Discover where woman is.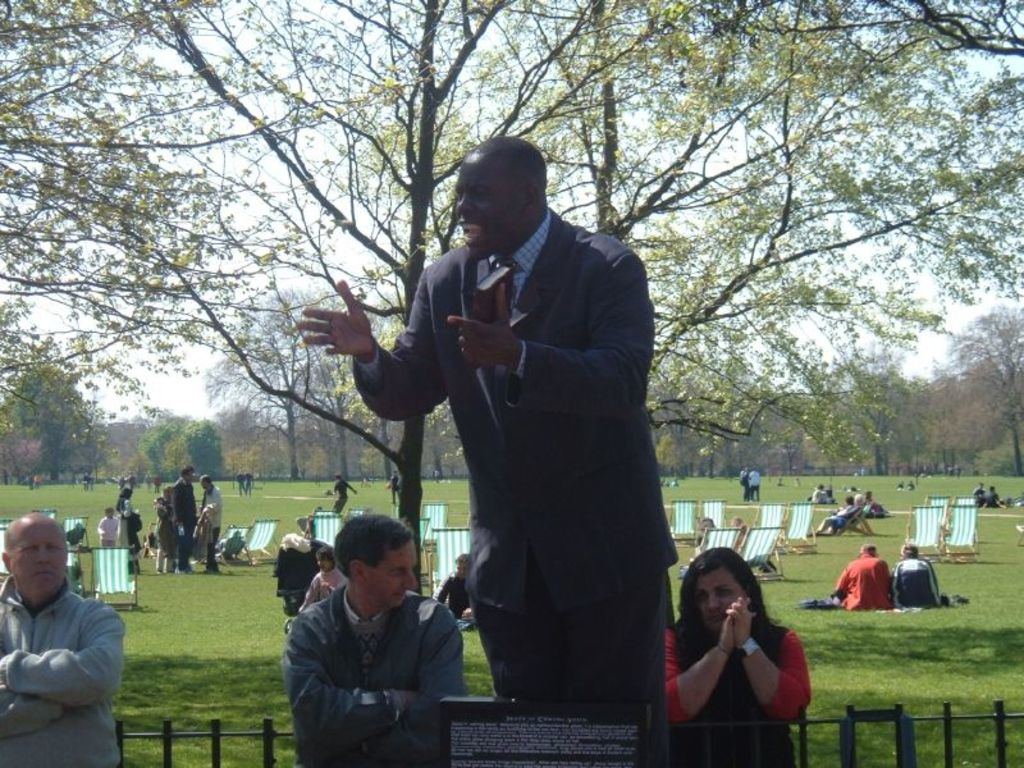
Discovered at [195, 476, 225, 576].
